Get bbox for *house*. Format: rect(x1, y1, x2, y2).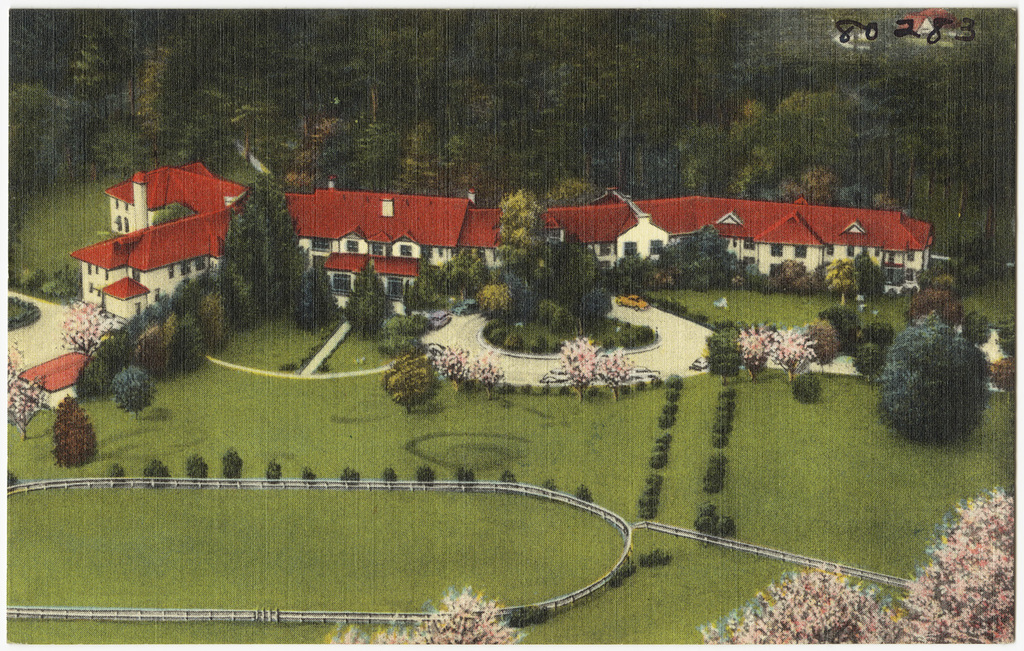
rect(71, 159, 254, 322).
